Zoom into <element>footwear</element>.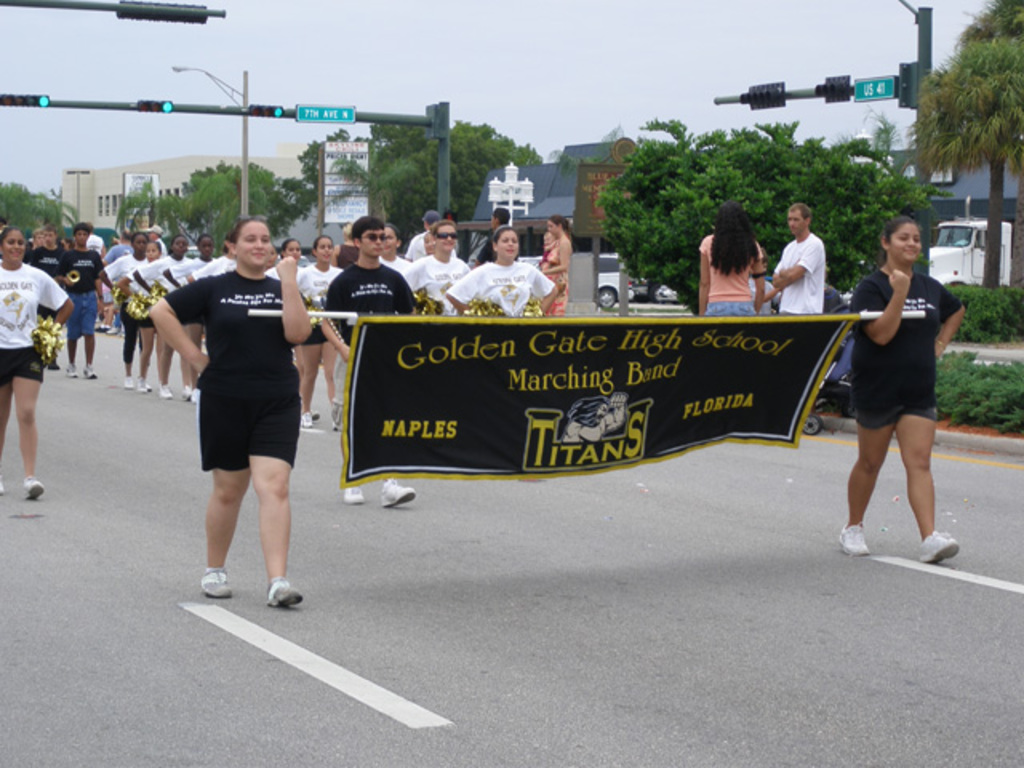
Zoom target: 0/478/8/494.
